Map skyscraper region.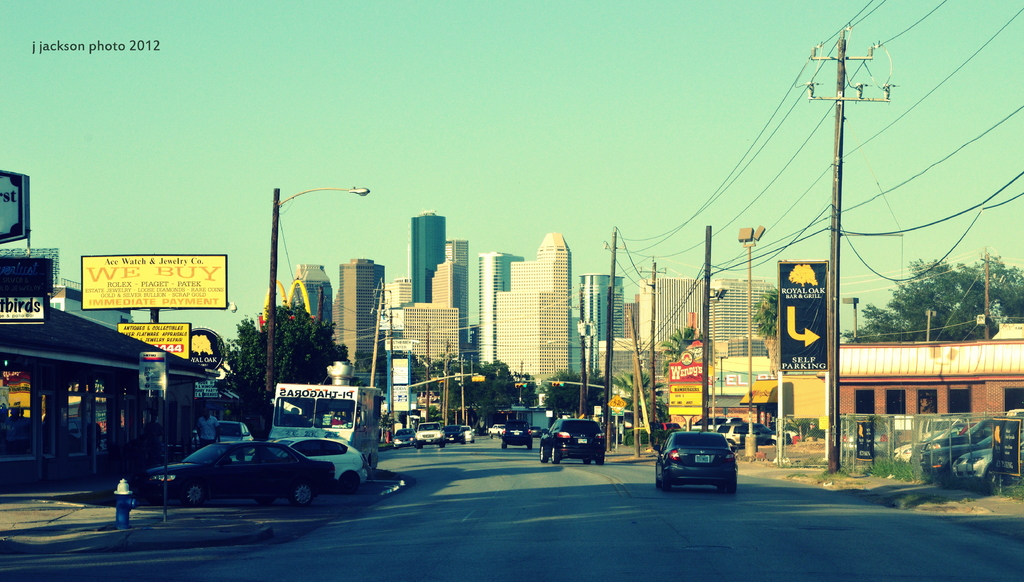
Mapped to (289, 261, 332, 330).
